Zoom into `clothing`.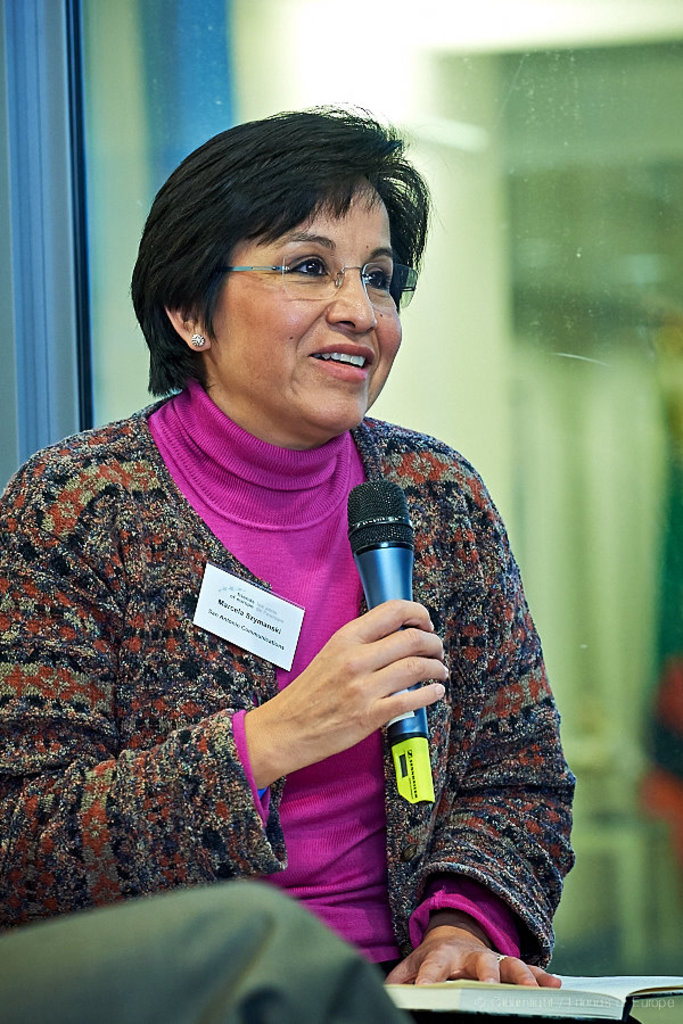
Zoom target: 68 294 574 986.
